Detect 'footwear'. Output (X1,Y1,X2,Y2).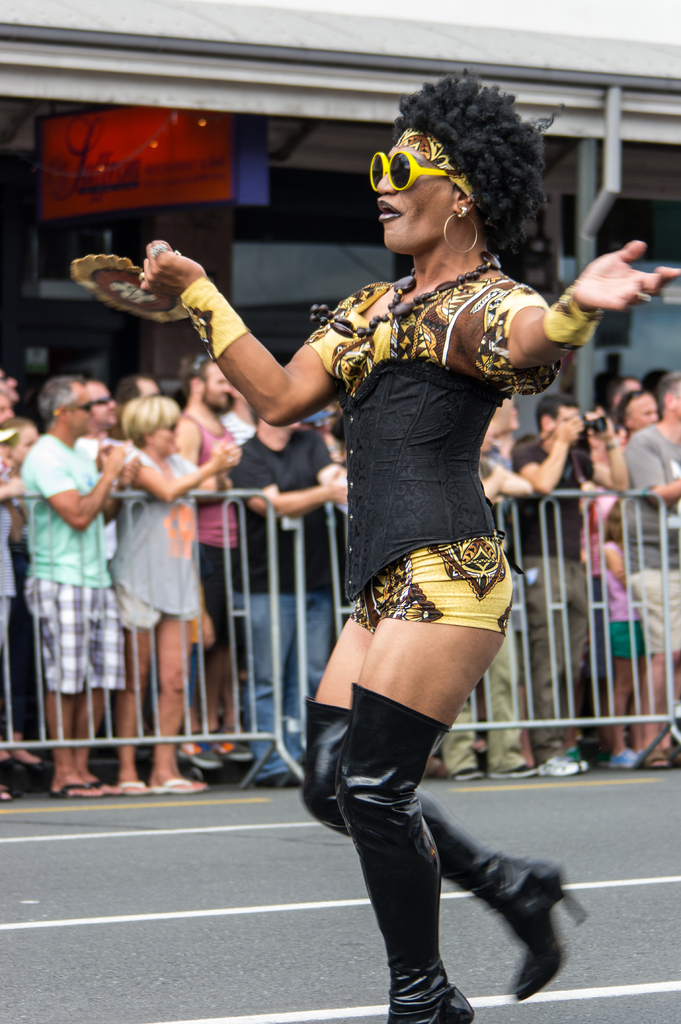
(611,745,639,767).
